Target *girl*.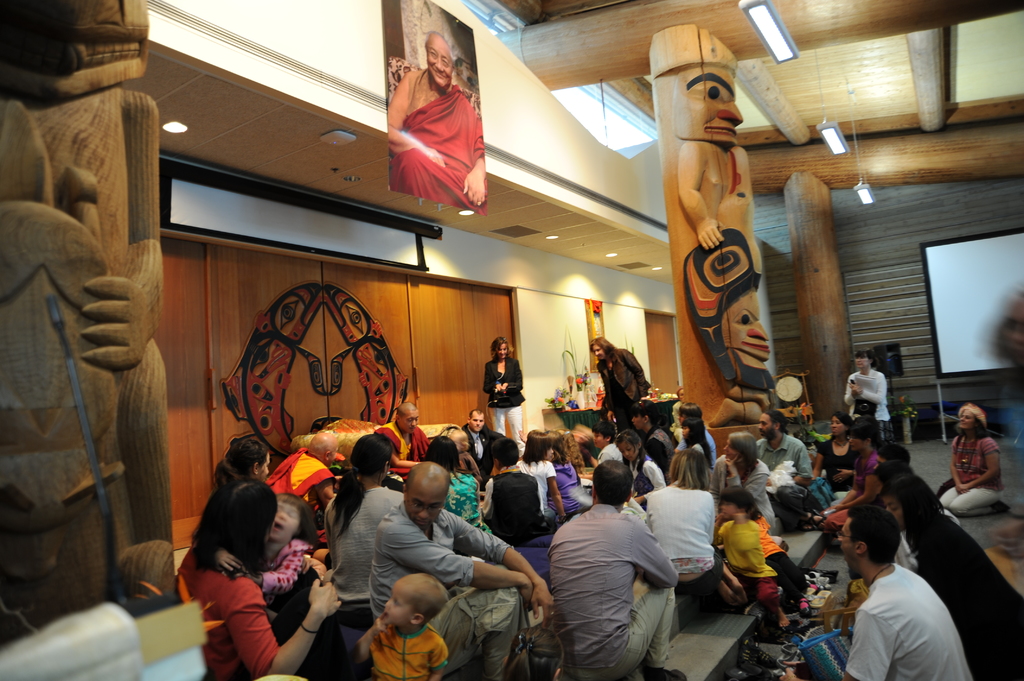
Target region: x1=200, y1=492, x2=323, y2=606.
